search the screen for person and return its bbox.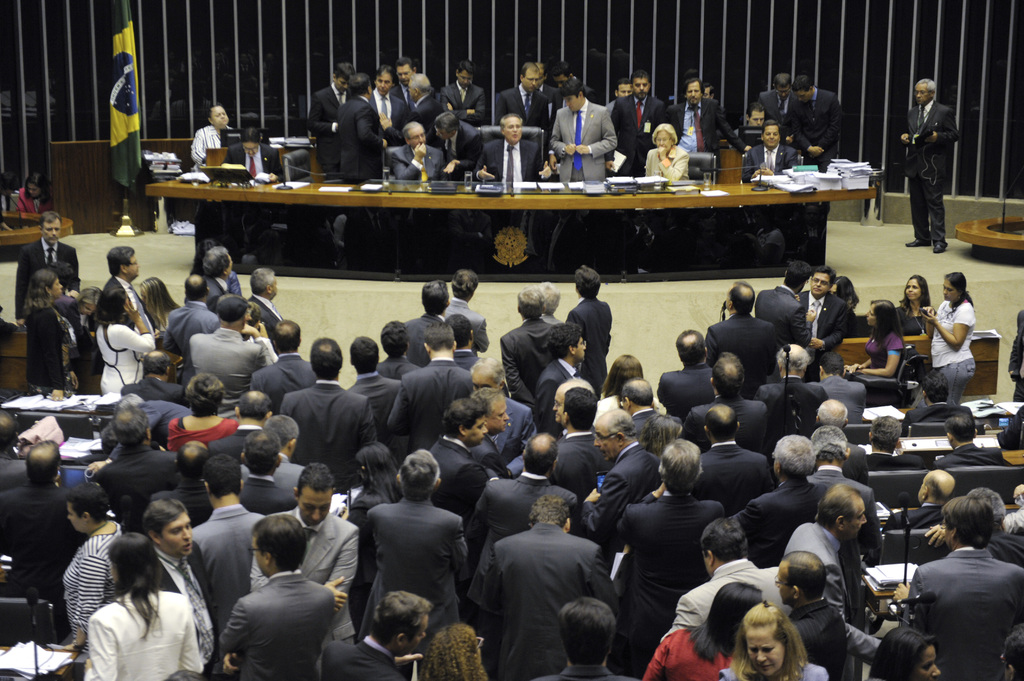
Found: left=228, top=127, right=289, bottom=182.
